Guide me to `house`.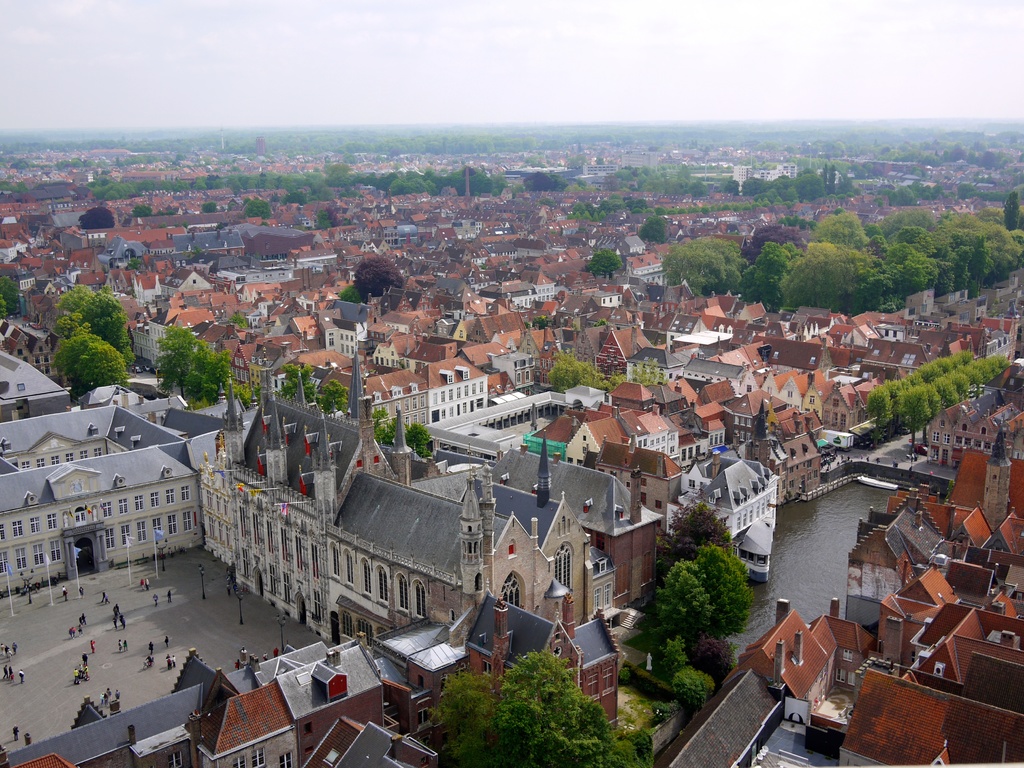
Guidance: 335:306:369:326.
